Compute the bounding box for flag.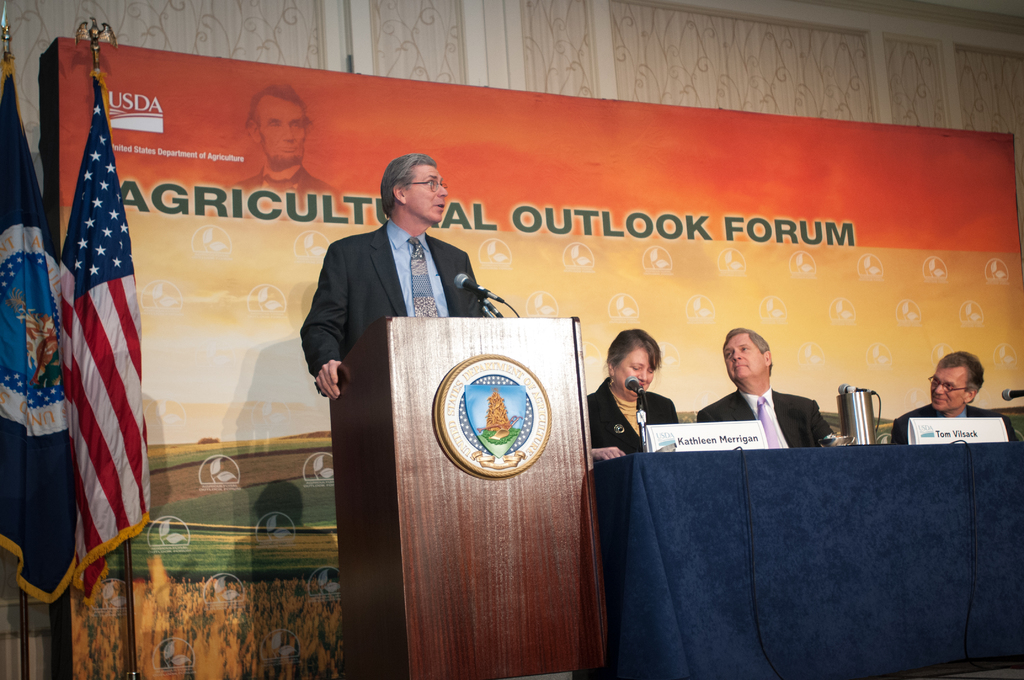
box(41, 106, 161, 627).
